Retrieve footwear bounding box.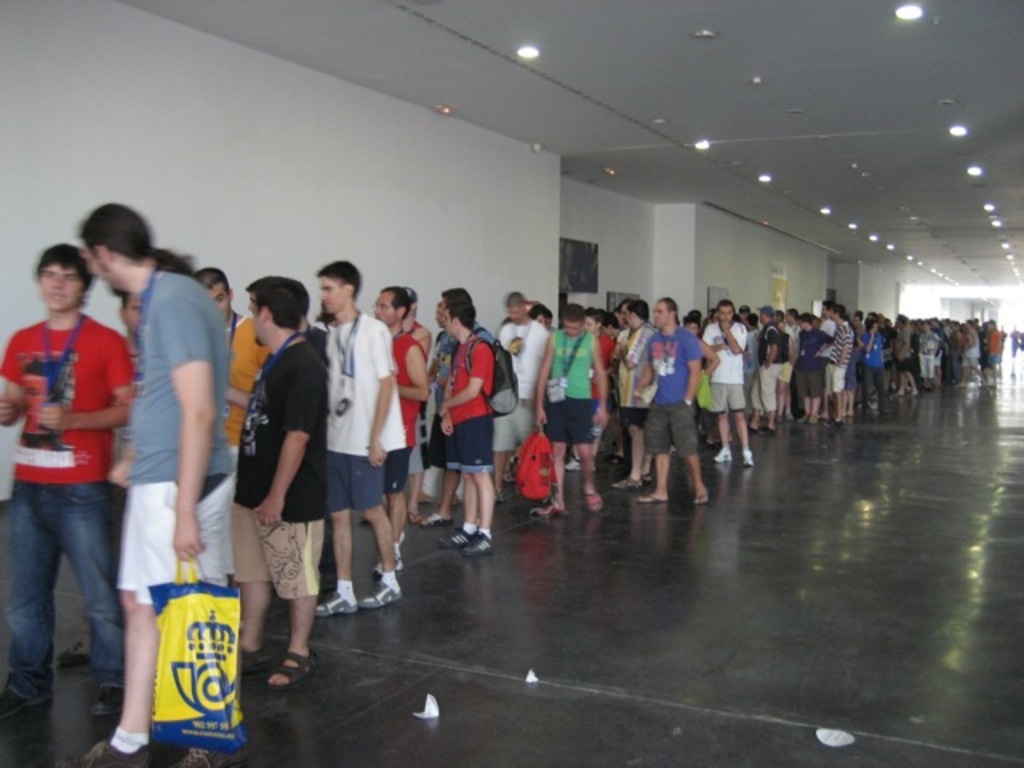
Bounding box: rect(490, 486, 510, 504).
